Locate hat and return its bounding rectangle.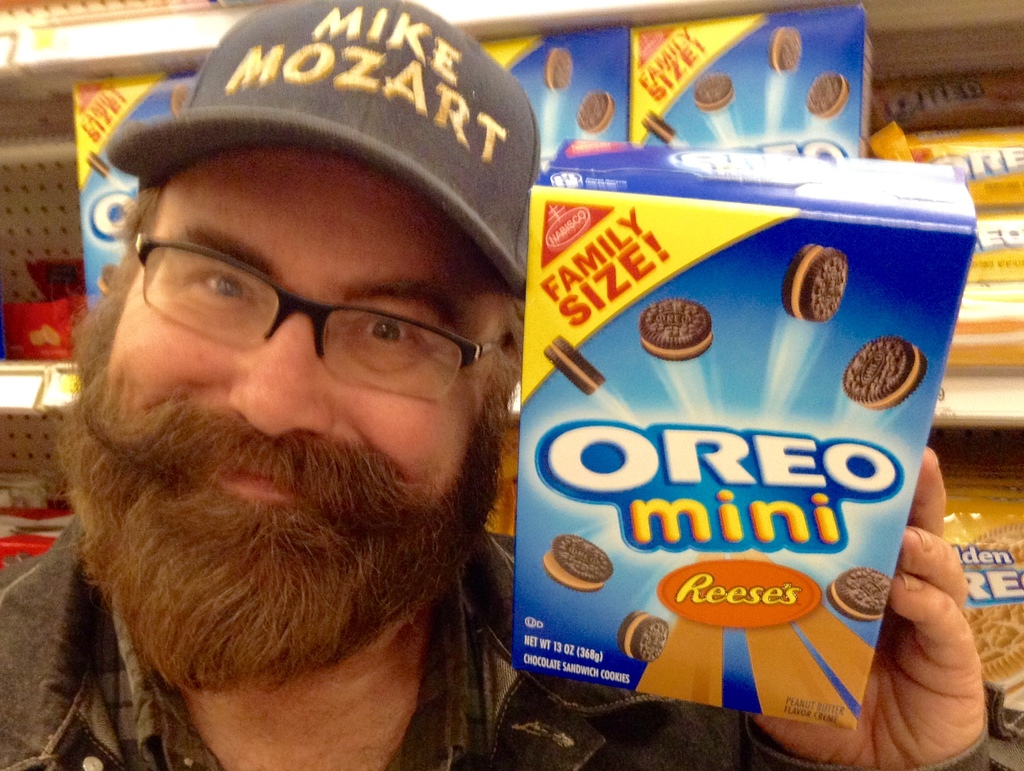
bbox=[108, 0, 529, 299].
